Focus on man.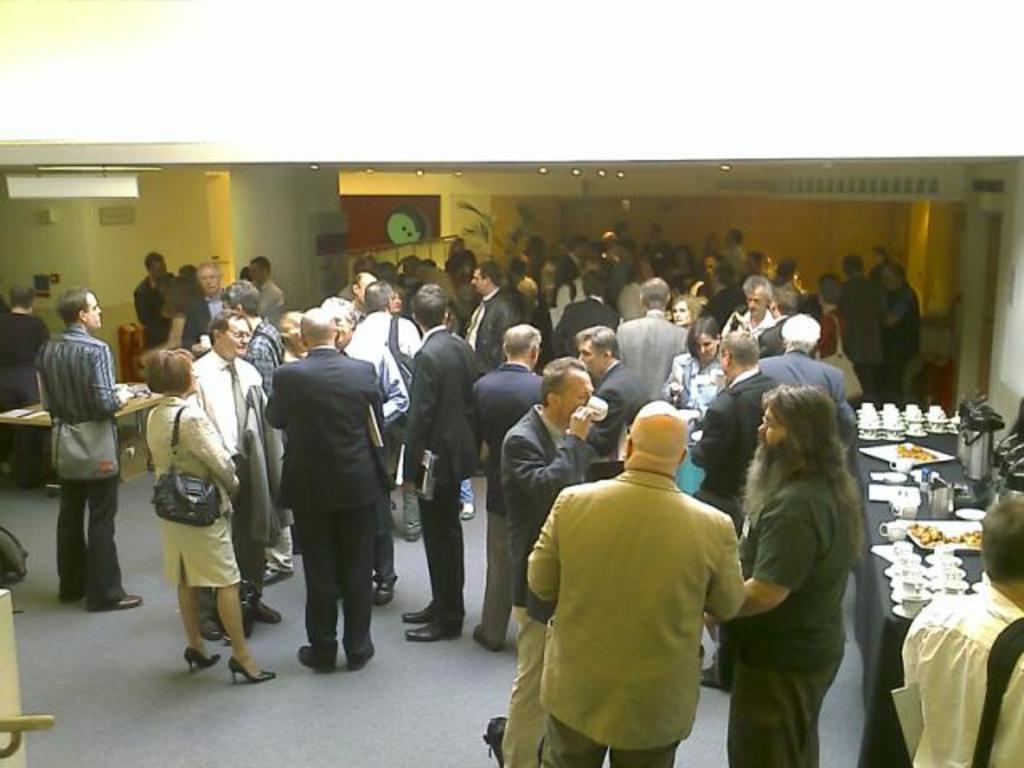
Focused at l=877, t=262, r=923, b=410.
